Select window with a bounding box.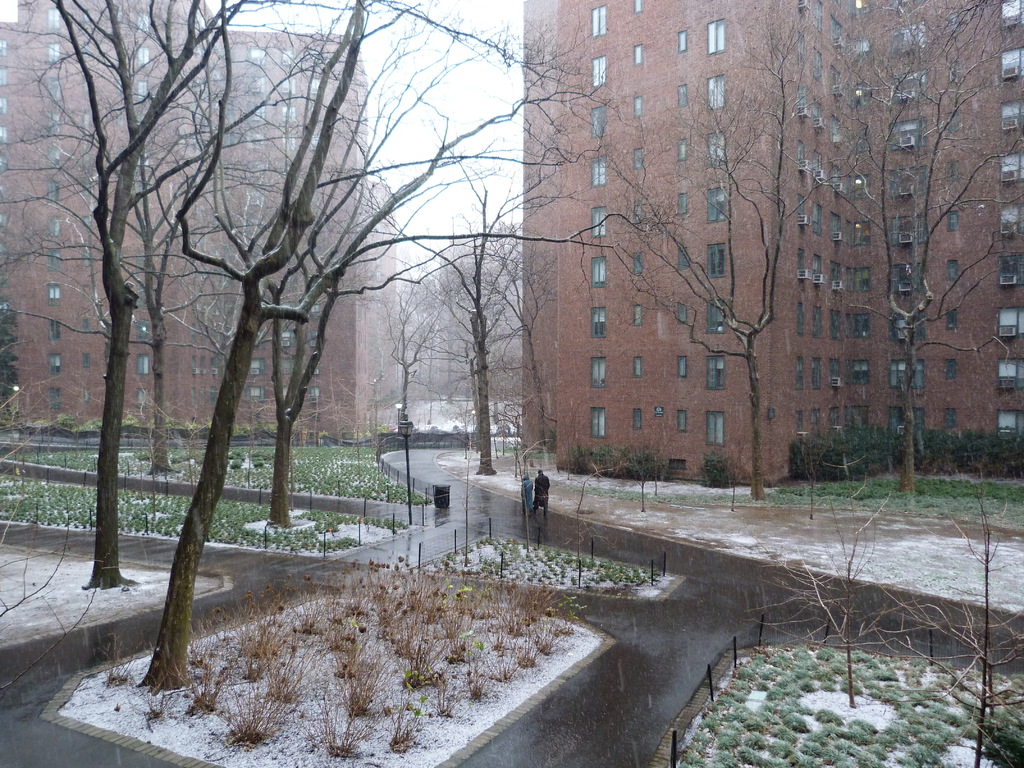
677/83/686/108.
